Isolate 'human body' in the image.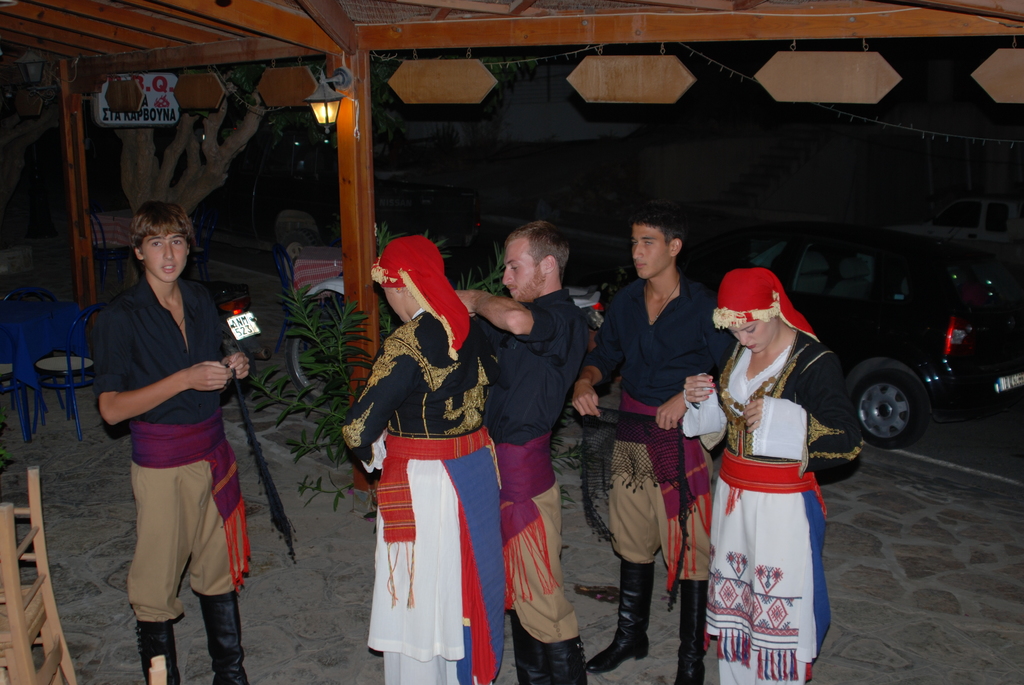
Isolated region: (x1=685, y1=267, x2=860, y2=684).
